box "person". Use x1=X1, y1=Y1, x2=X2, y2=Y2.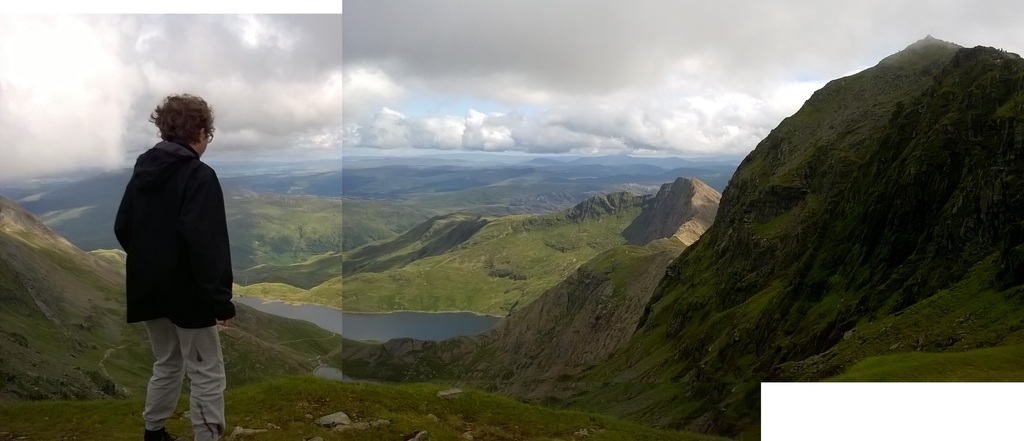
x1=112, y1=68, x2=236, y2=433.
